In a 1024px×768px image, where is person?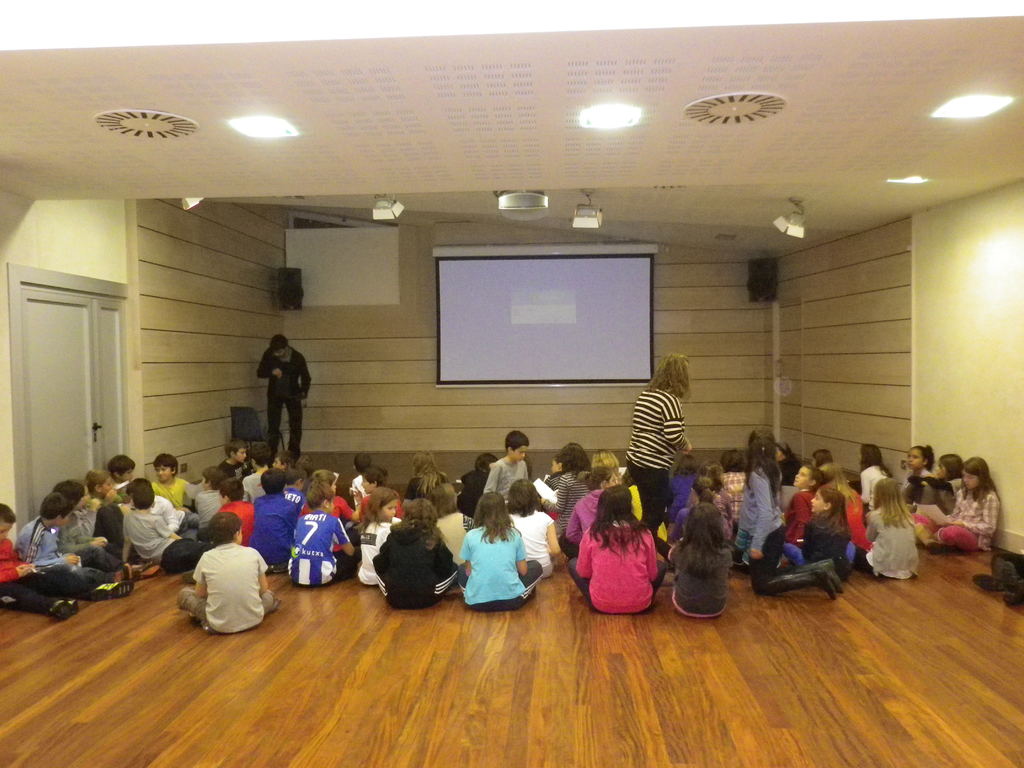
<bbox>154, 451, 196, 512</bbox>.
